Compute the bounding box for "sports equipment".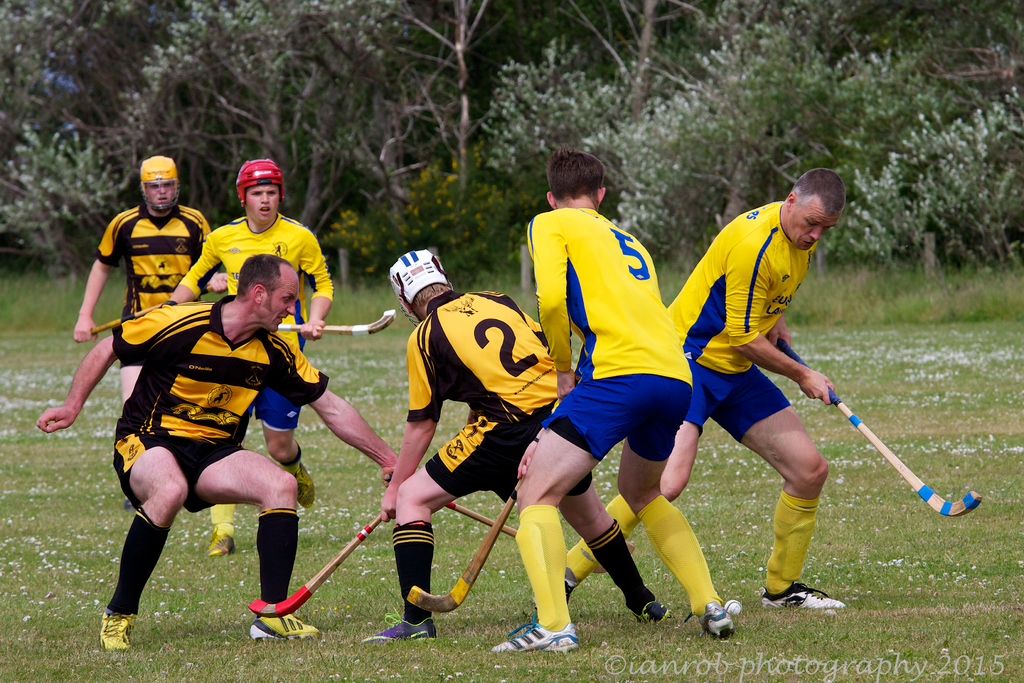
[left=91, top=279, right=213, bottom=339].
